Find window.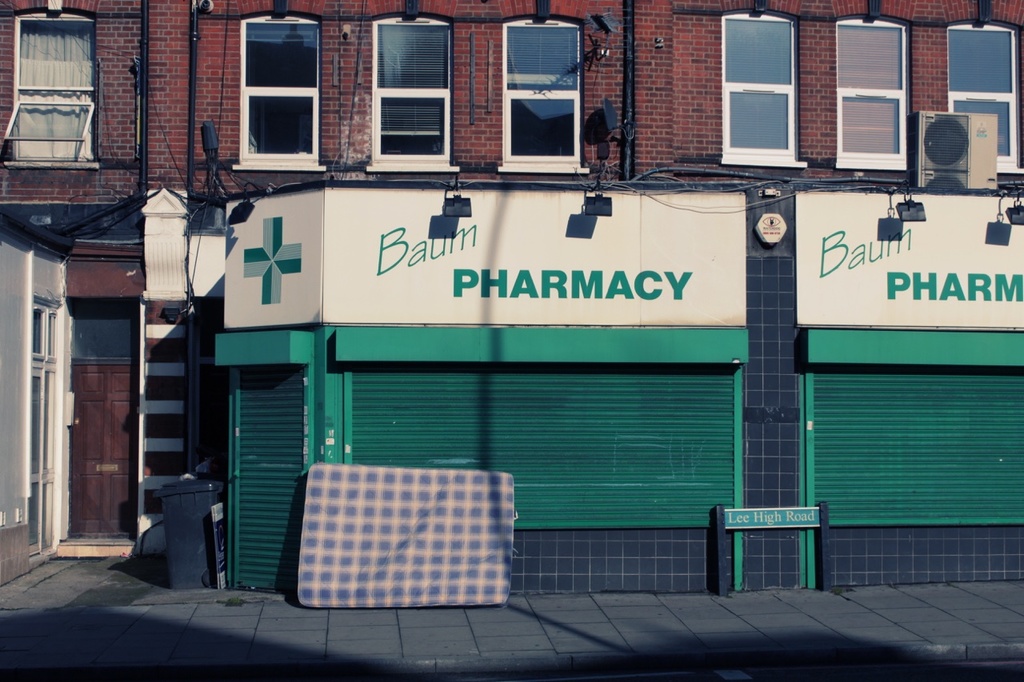
(230,11,328,171).
